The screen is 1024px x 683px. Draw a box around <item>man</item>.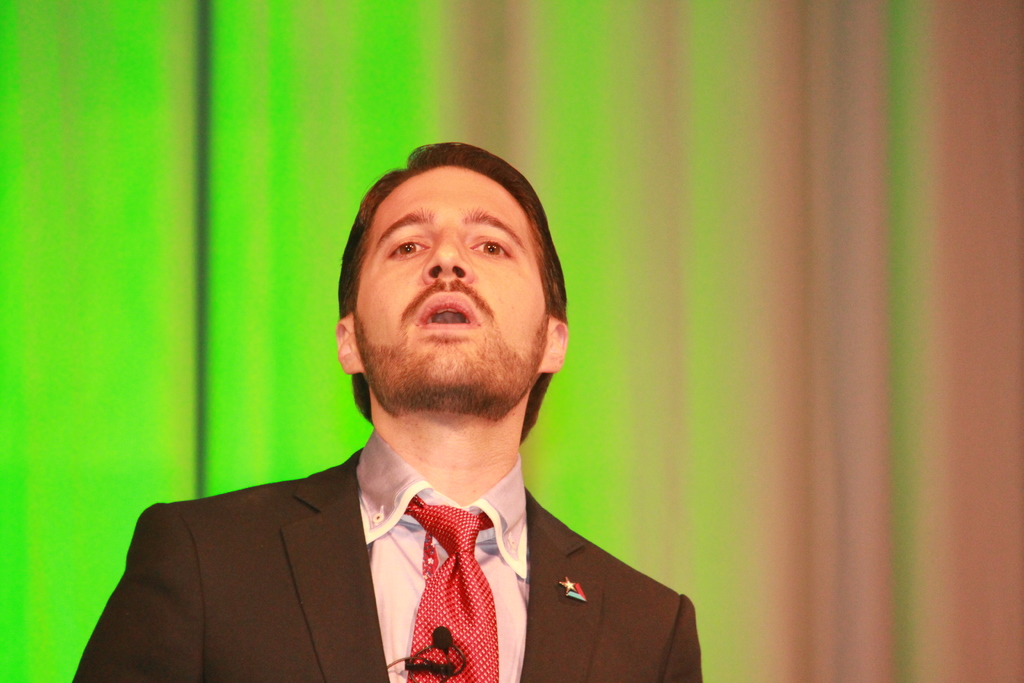
box=[125, 144, 708, 682].
